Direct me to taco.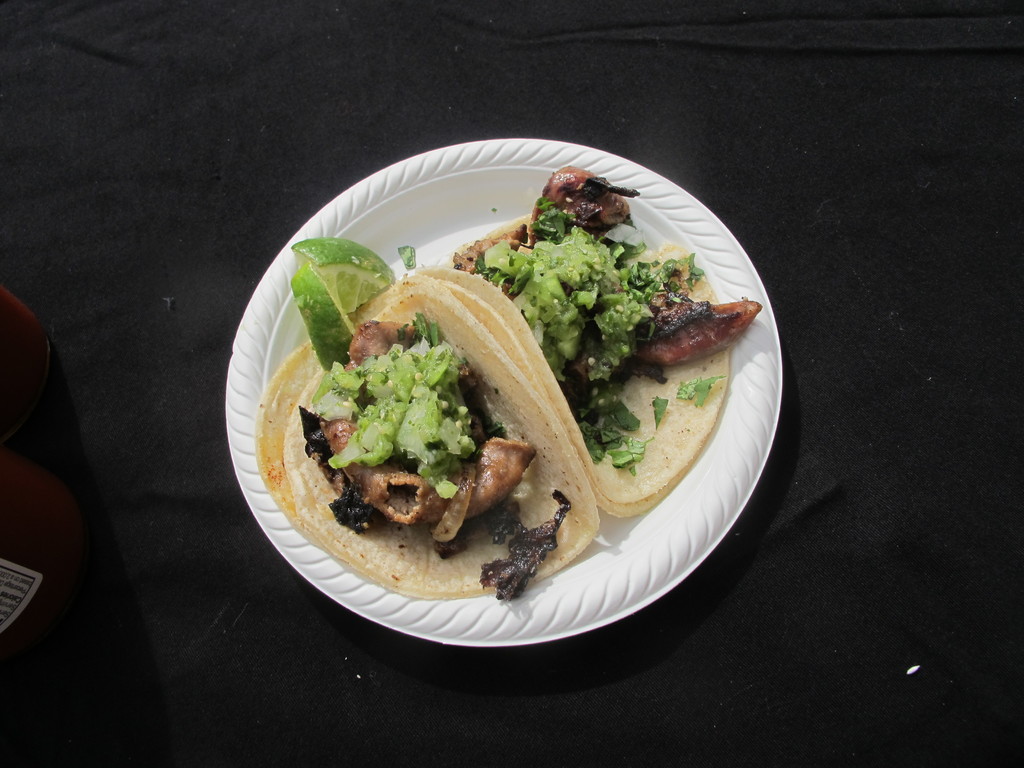
Direction: <bbox>250, 273, 601, 604</bbox>.
